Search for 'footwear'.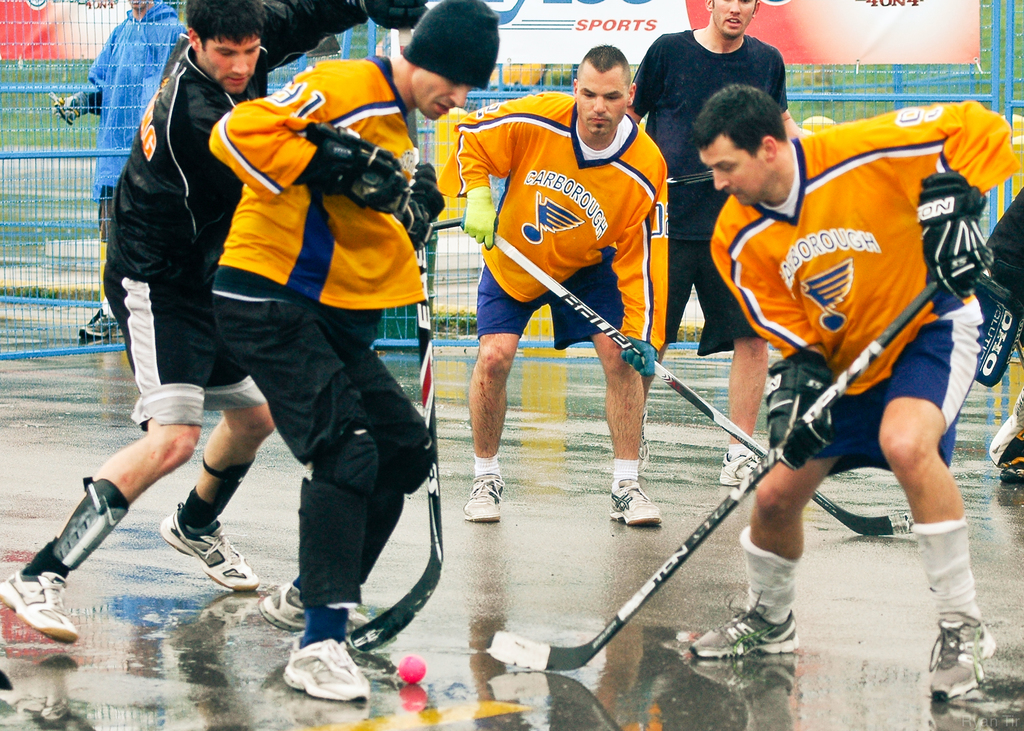
Found at region(163, 513, 260, 590).
